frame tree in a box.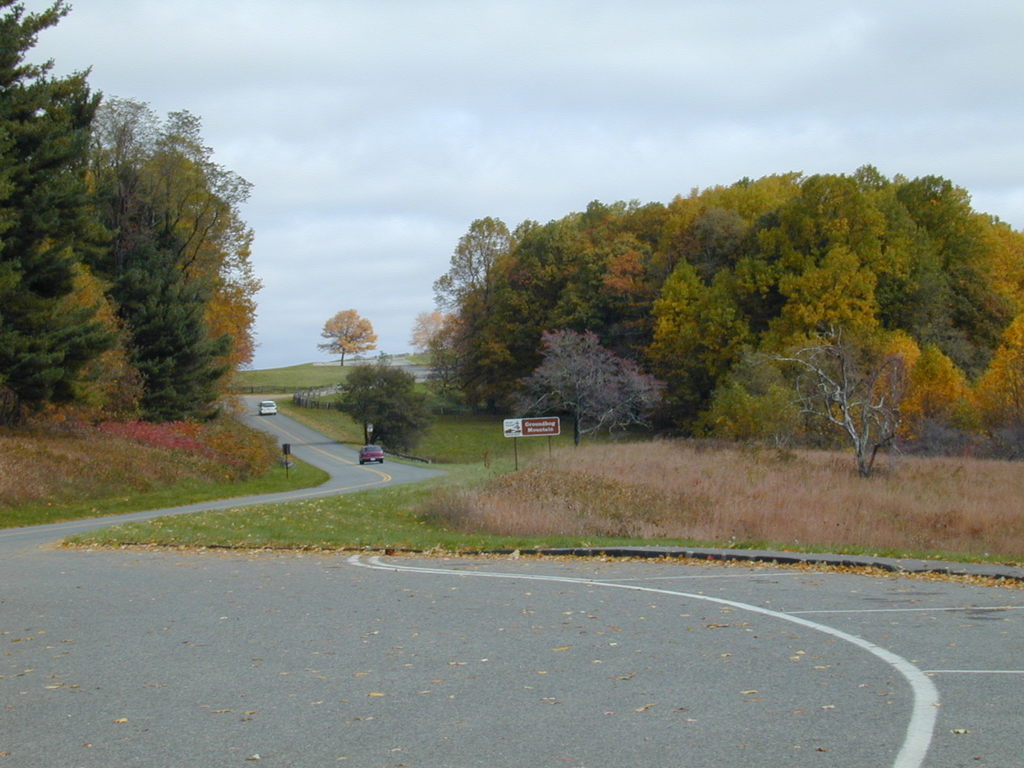
[left=330, top=350, right=440, bottom=455].
